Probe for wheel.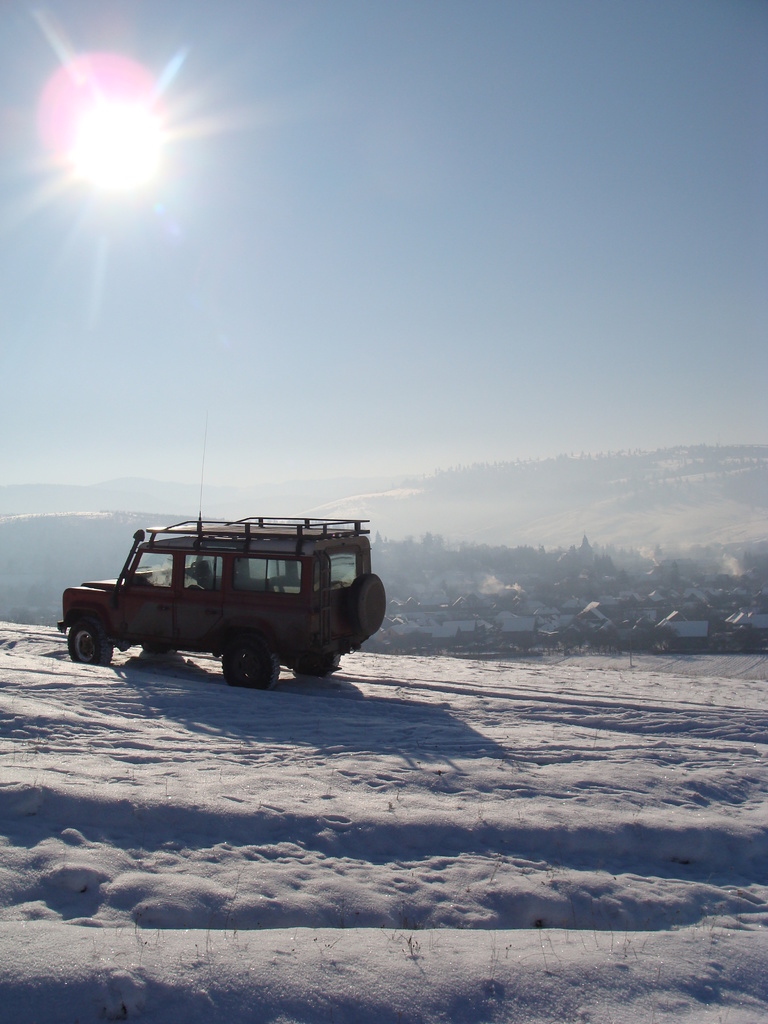
Probe result: x1=296 y1=652 x2=340 y2=676.
